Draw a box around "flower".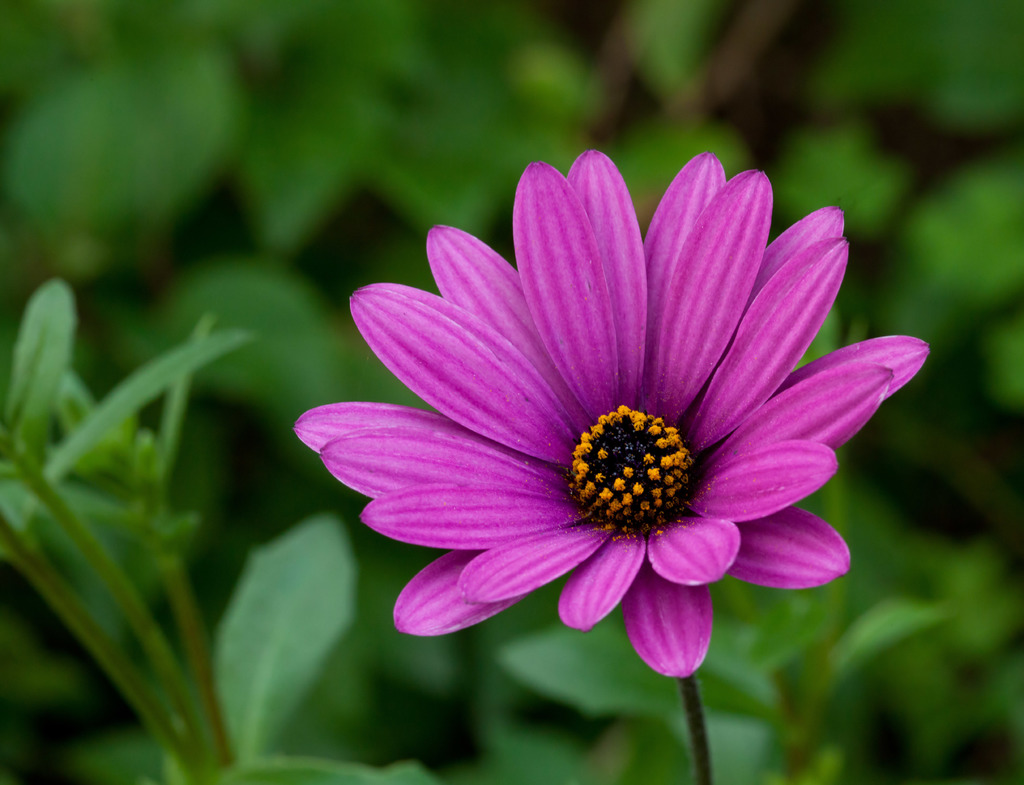
{"x1": 300, "y1": 161, "x2": 920, "y2": 696}.
